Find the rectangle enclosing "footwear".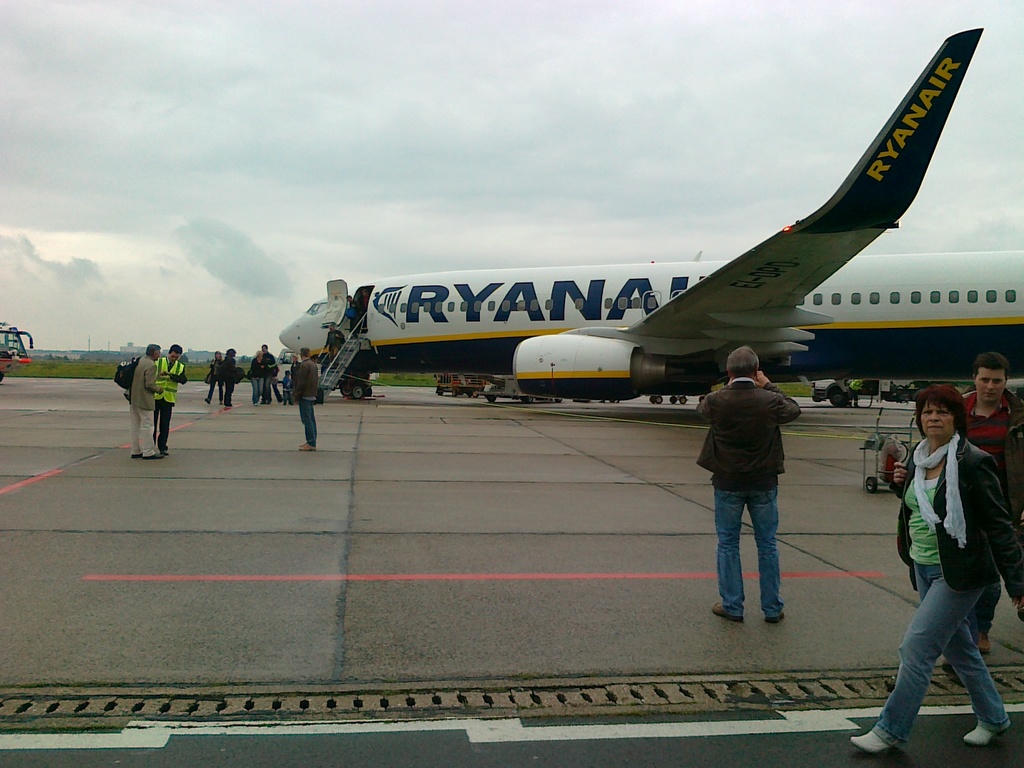
rect(712, 601, 744, 625).
